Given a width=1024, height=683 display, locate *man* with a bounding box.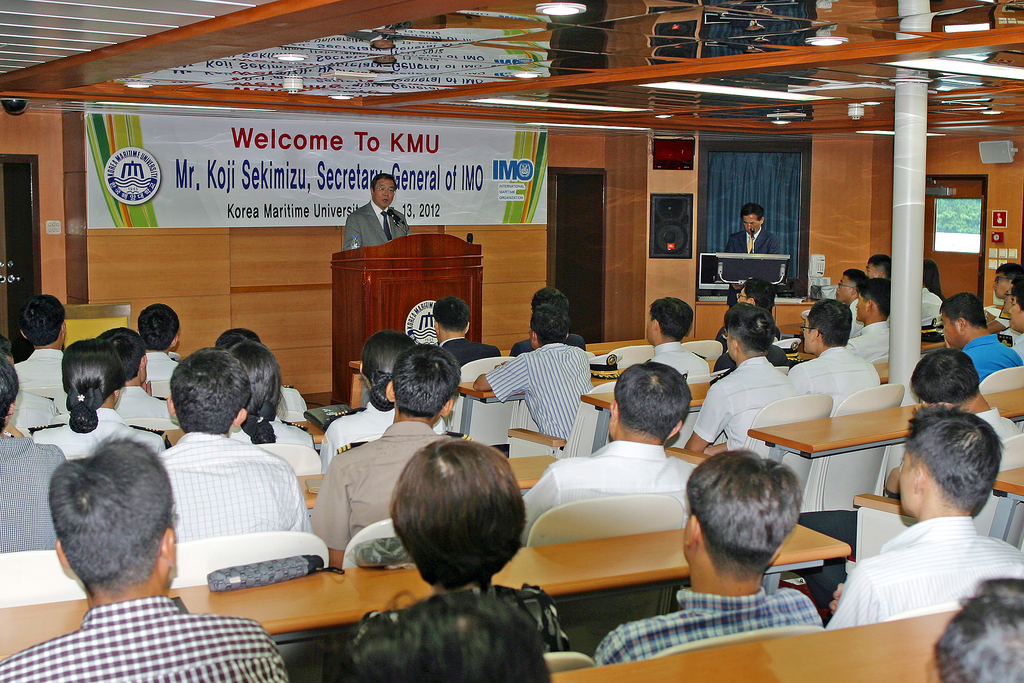
Located: pyautogui.locateOnScreen(641, 297, 712, 383).
